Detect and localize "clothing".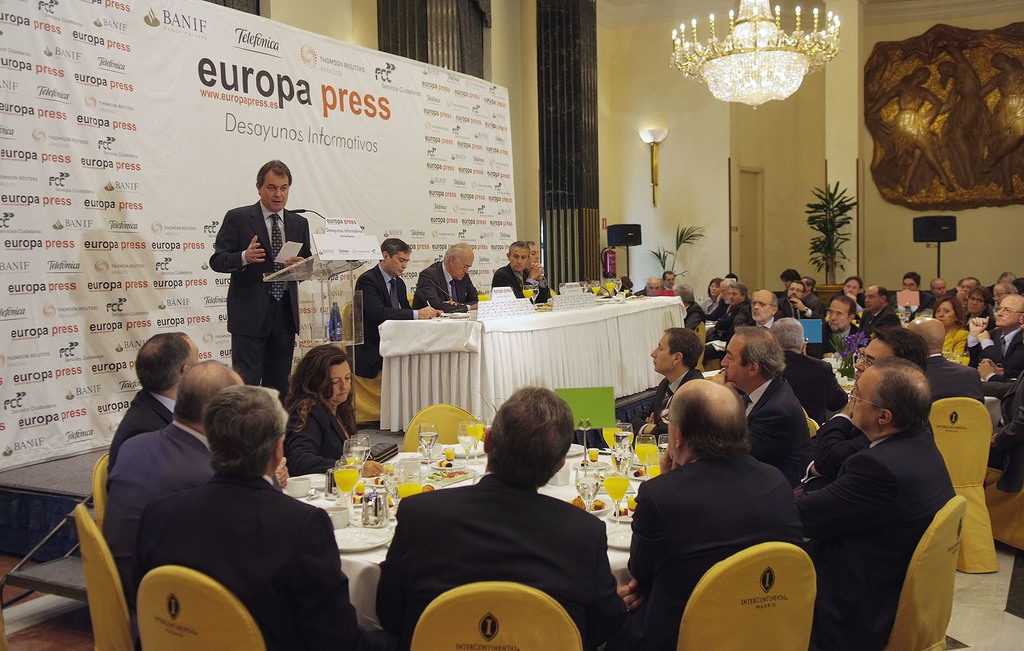
Localized at select_region(377, 473, 638, 650).
